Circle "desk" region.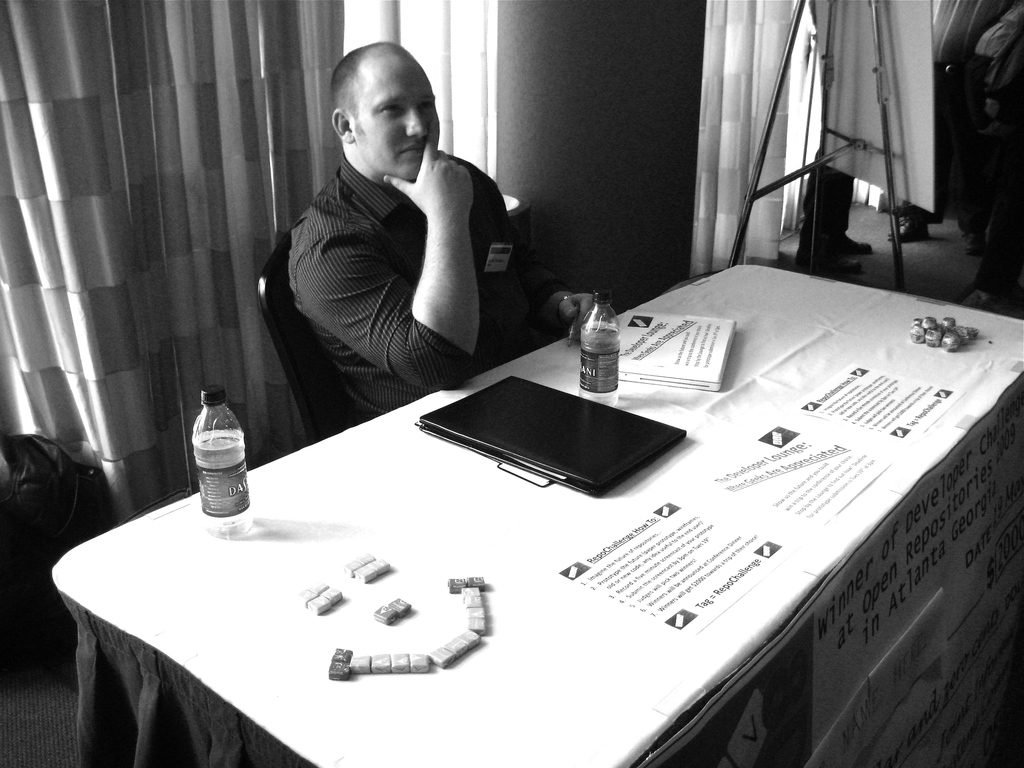
Region: 173 257 1023 752.
